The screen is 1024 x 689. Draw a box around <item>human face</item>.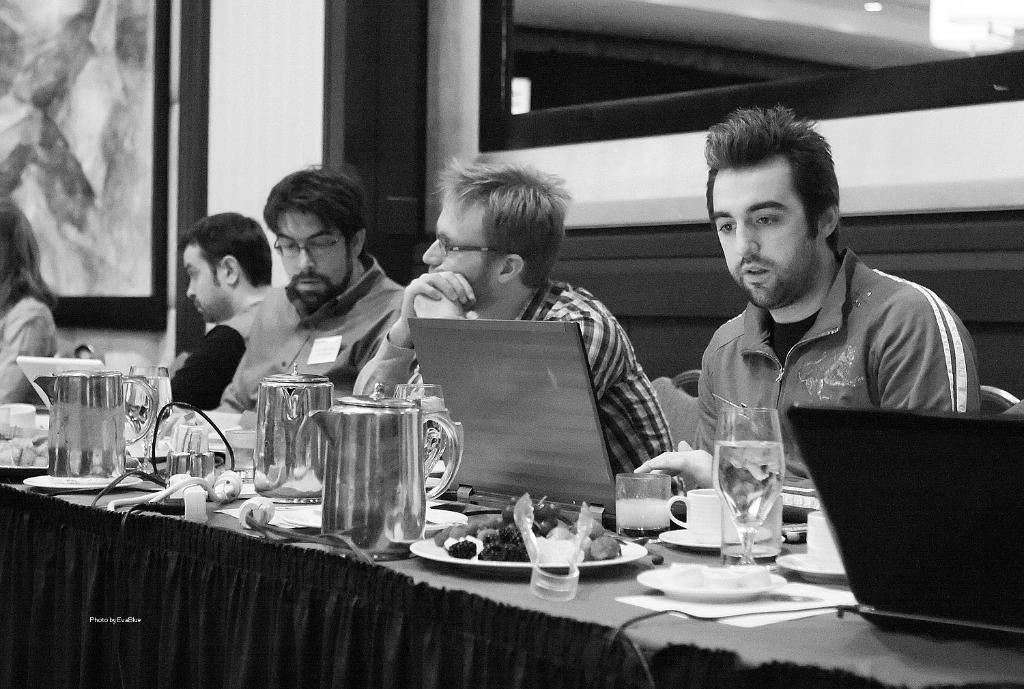
select_region(415, 194, 495, 304).
